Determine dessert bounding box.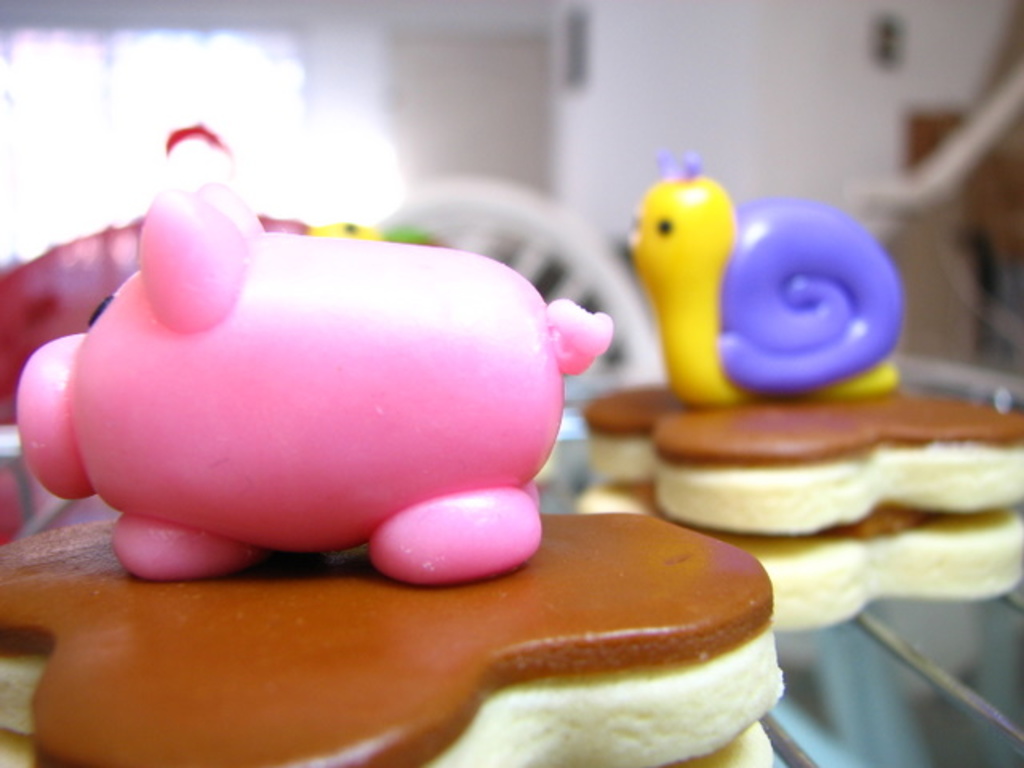
Determined: [581,163,1022,629].
